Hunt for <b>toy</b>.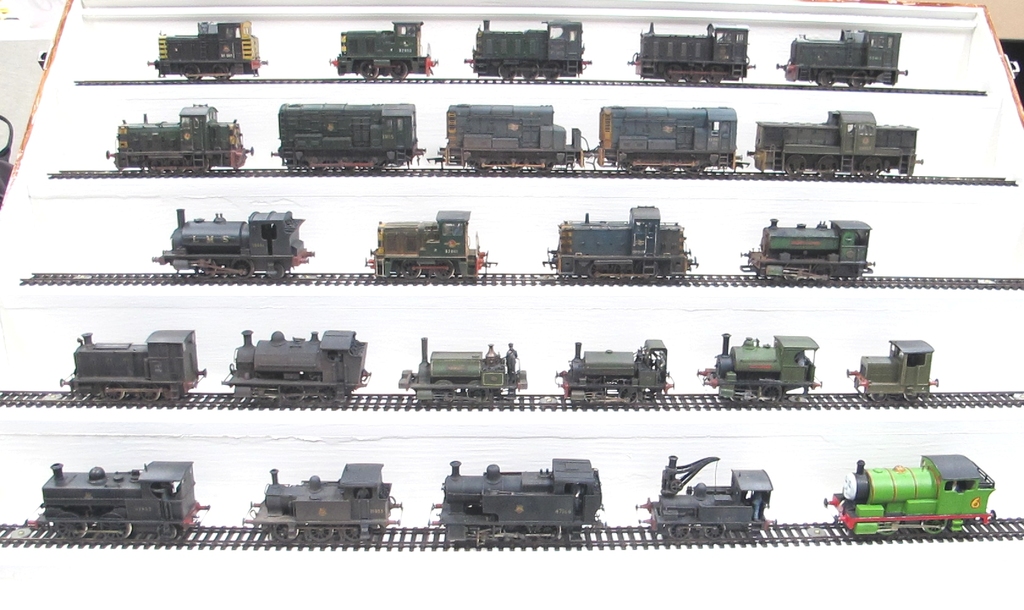
Hunted down at <box>843,342,940,404</box>.
